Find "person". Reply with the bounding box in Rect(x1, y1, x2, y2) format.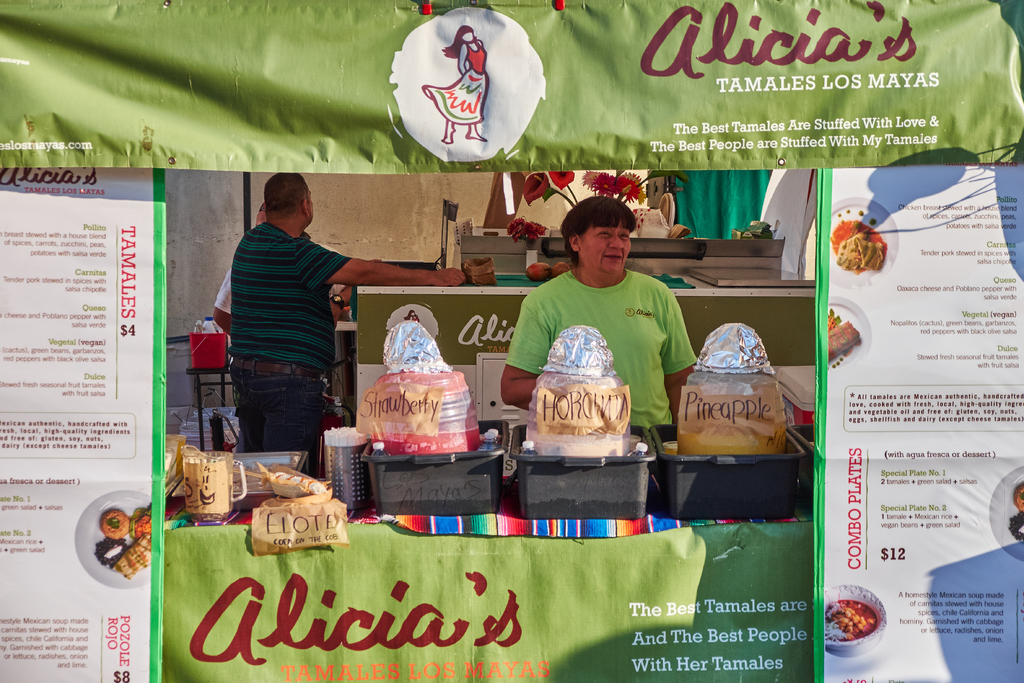
Rect(231, 171, 470, 478).
